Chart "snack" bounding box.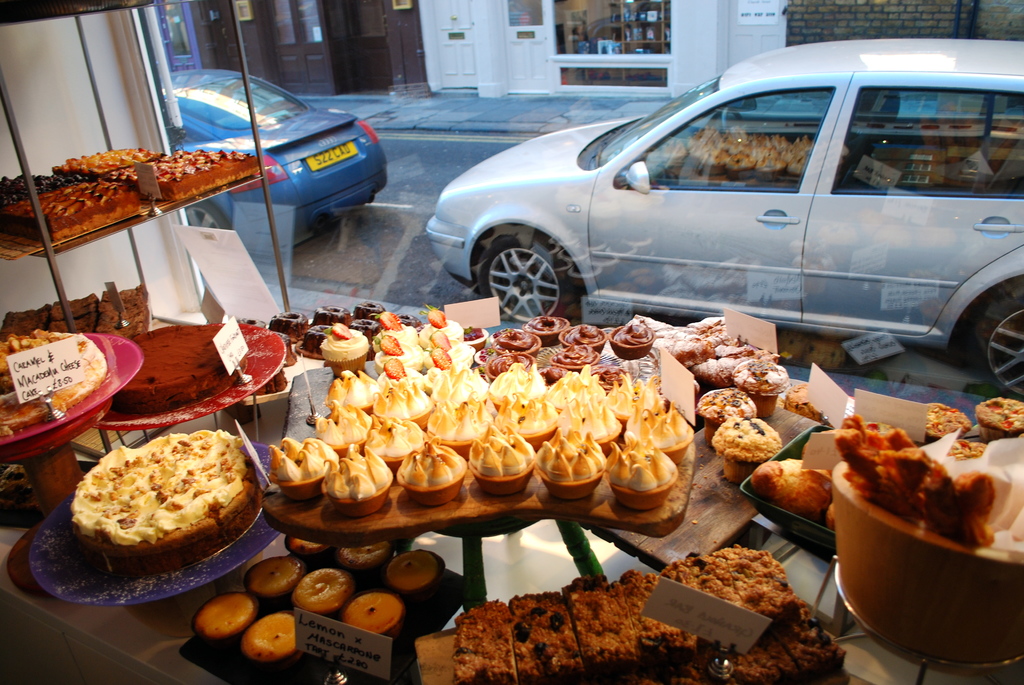
Charted: left=271, top=311, right=308, bottom=349.
